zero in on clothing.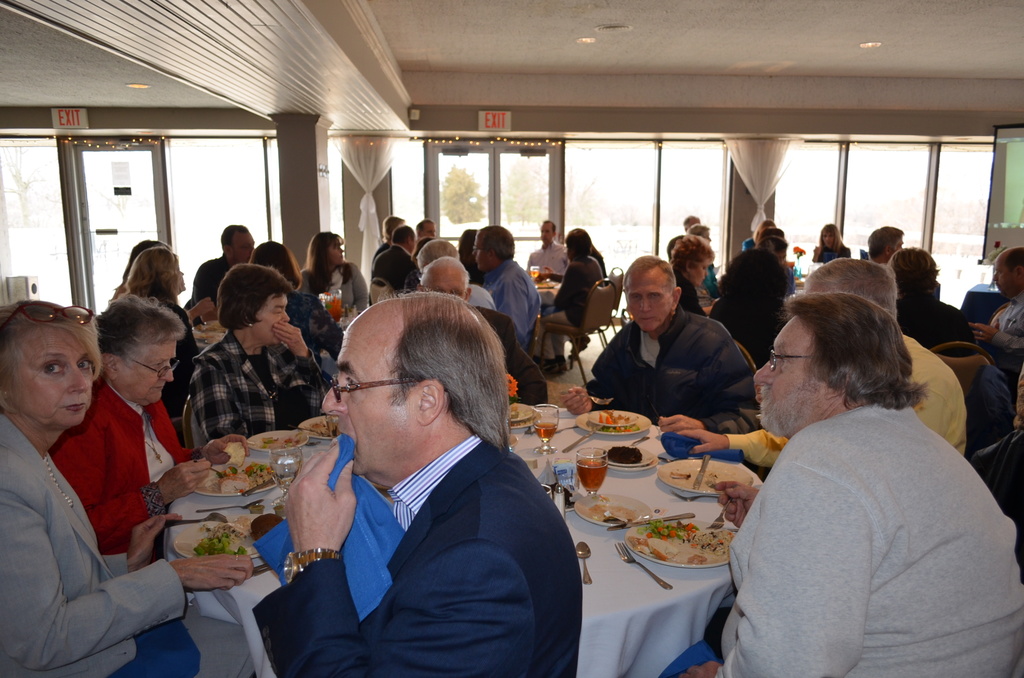
Zeroed in: box=[901, 292, 963, 344].
